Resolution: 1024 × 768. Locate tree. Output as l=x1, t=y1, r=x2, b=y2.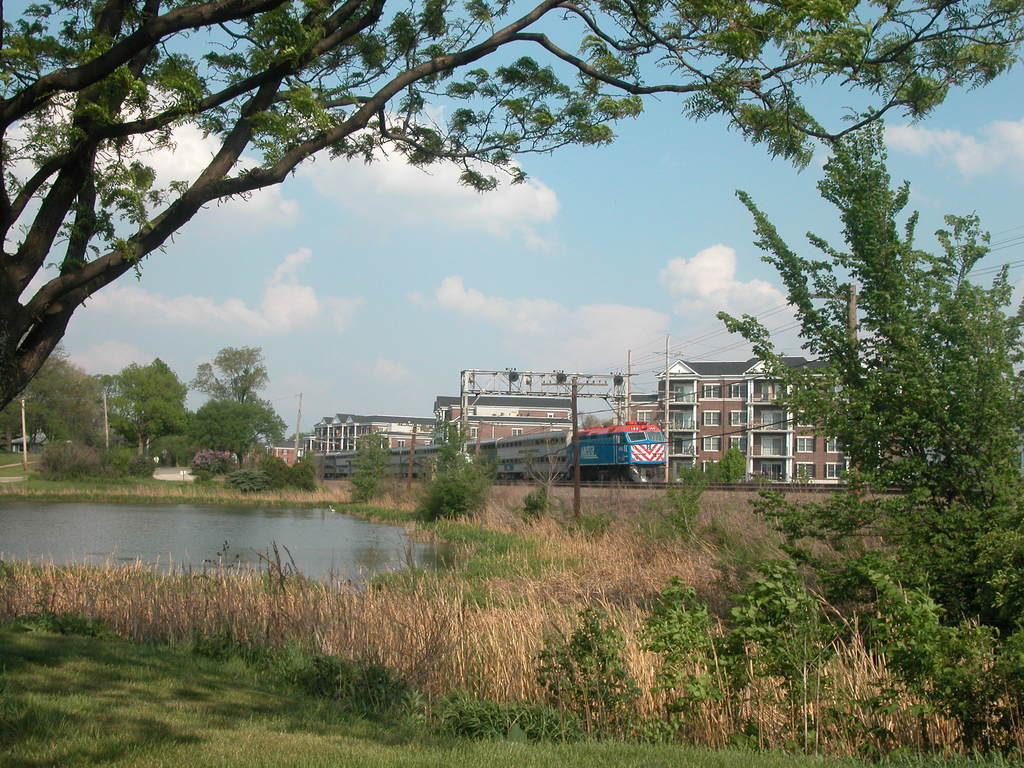
l=0, t=342, r=107, b=448.
